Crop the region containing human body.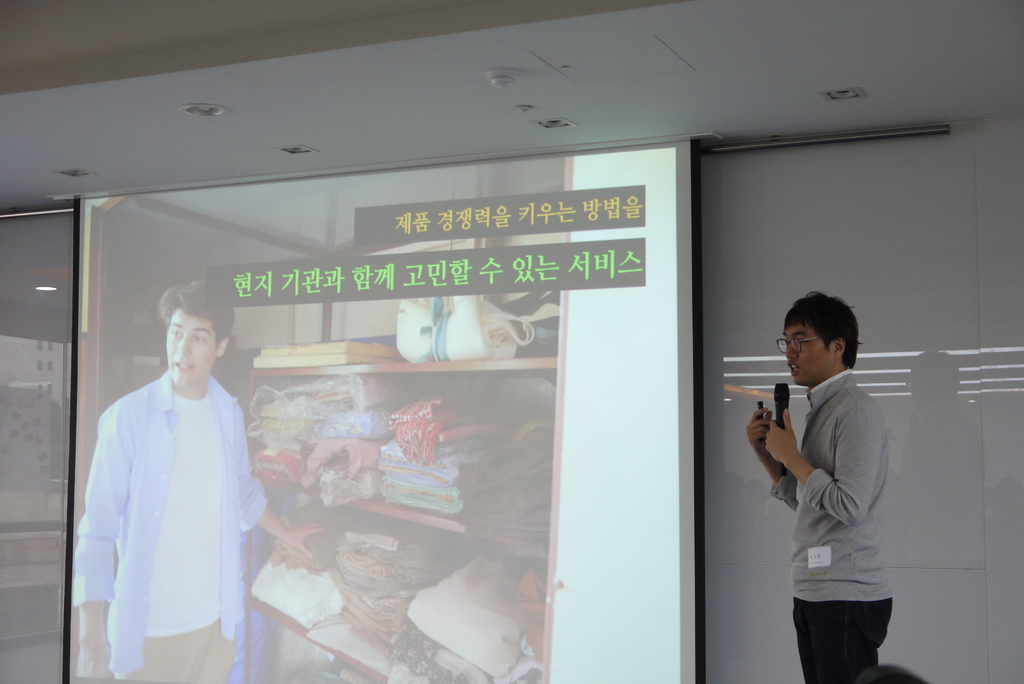
Crop region: [x1=752, y1=246, x2=907, y2=683].
